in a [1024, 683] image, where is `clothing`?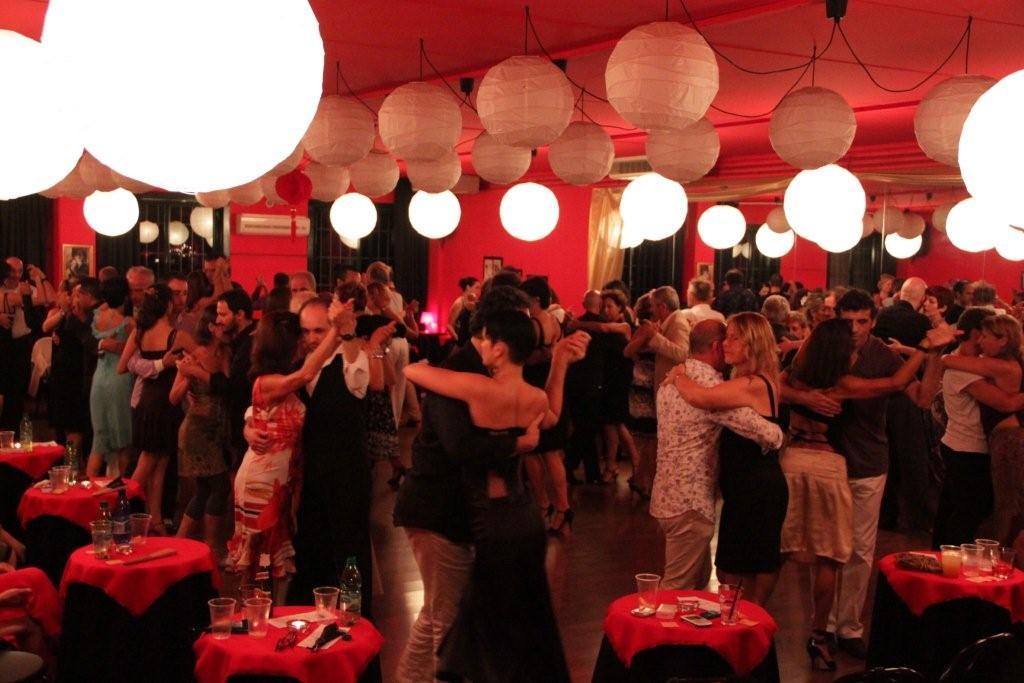
region(451, 302, 473, 341).
